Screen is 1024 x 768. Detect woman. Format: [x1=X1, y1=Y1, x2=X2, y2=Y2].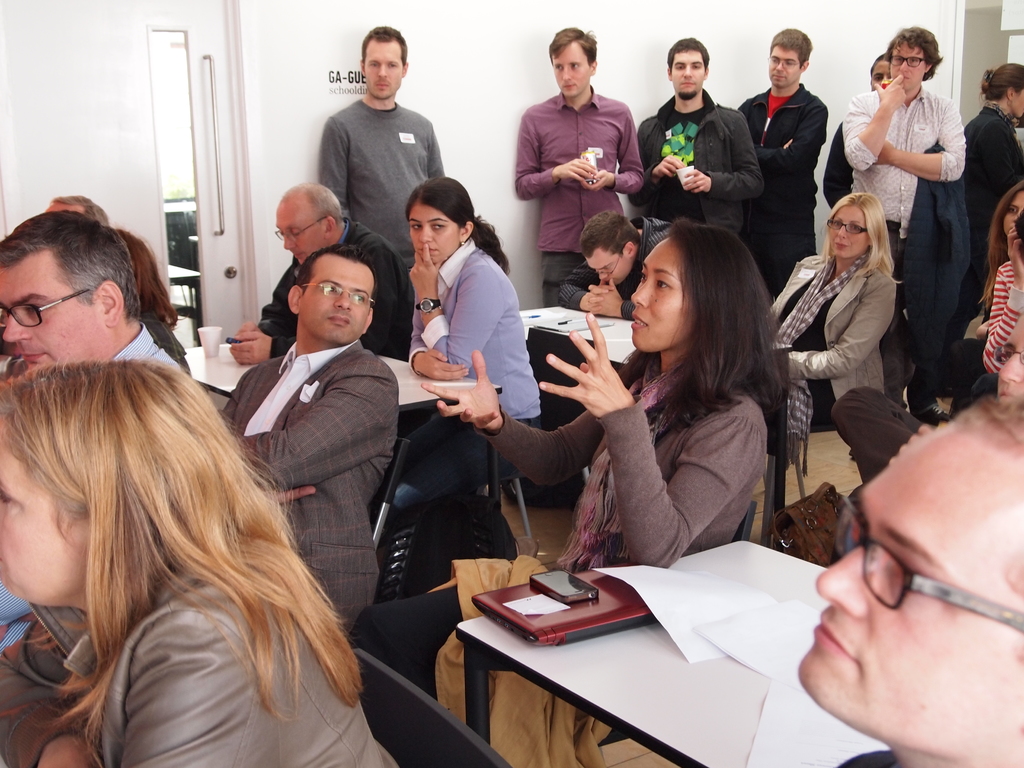
[x1=961, y1=55, x2=1023, y2=328].
